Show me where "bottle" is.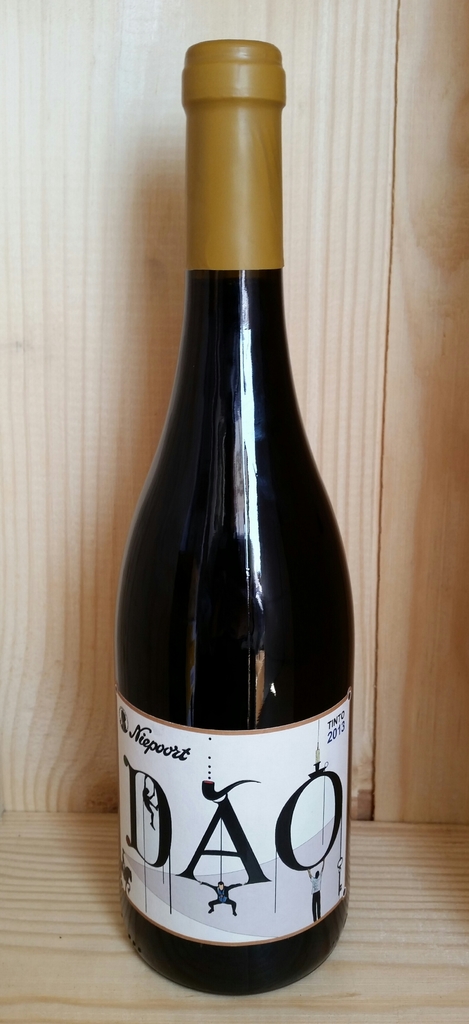
"bottle" is at box=[108, 72, 359, 1020].
